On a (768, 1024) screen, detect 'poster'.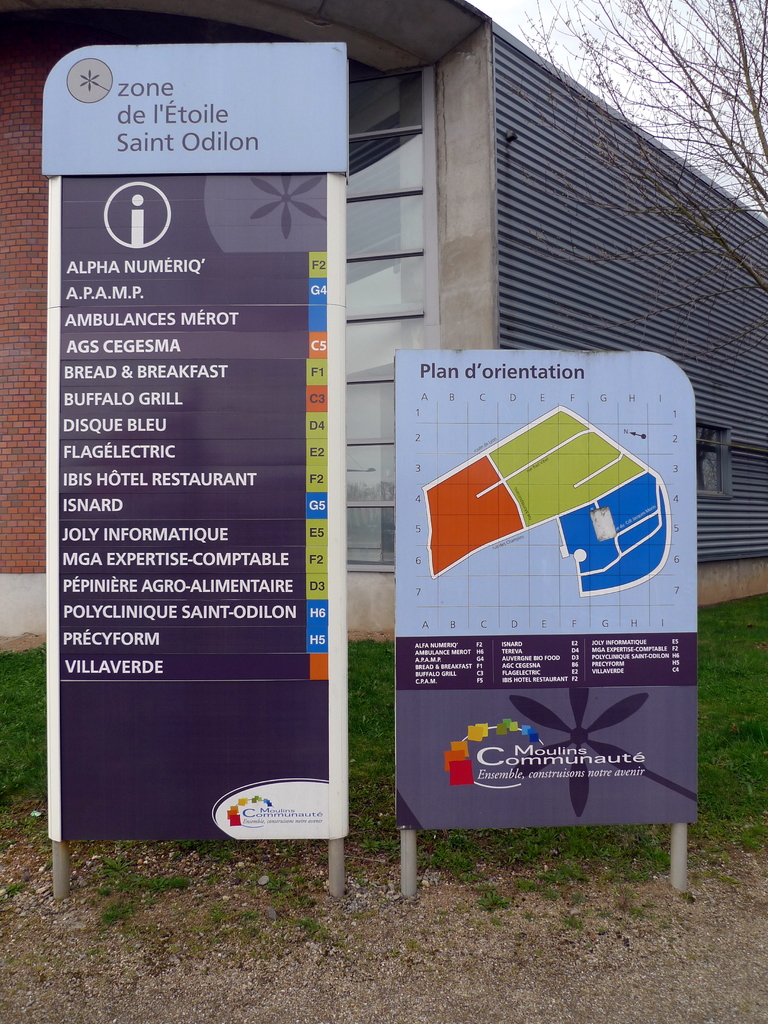
394, 356, 698, 831.
